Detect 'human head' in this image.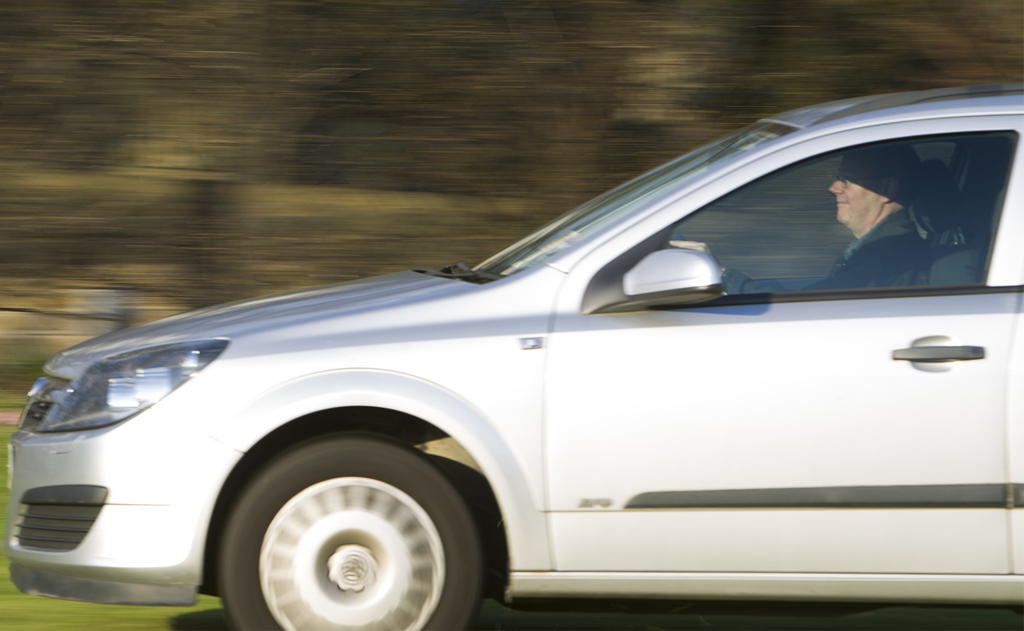
Detection: bbox=(836, 168, 915, 244).
